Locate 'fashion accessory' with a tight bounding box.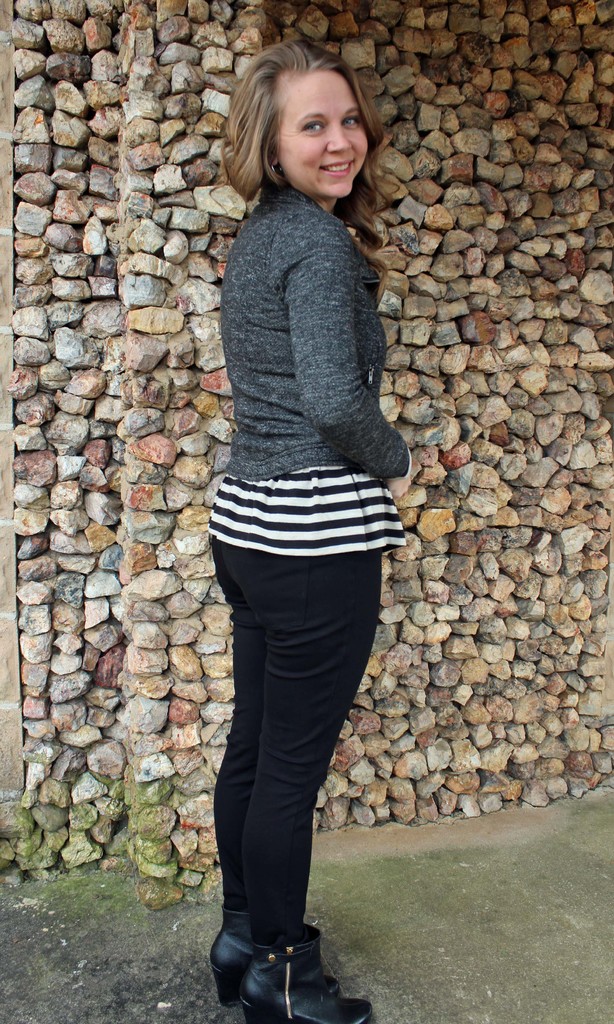
BBox(238, 917, 375, 1023).
